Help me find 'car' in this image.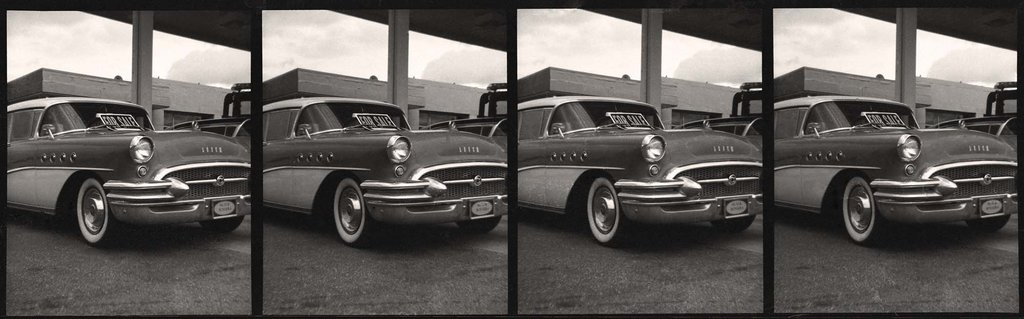
Found it: bbox=[420, 118, 508, 139].
